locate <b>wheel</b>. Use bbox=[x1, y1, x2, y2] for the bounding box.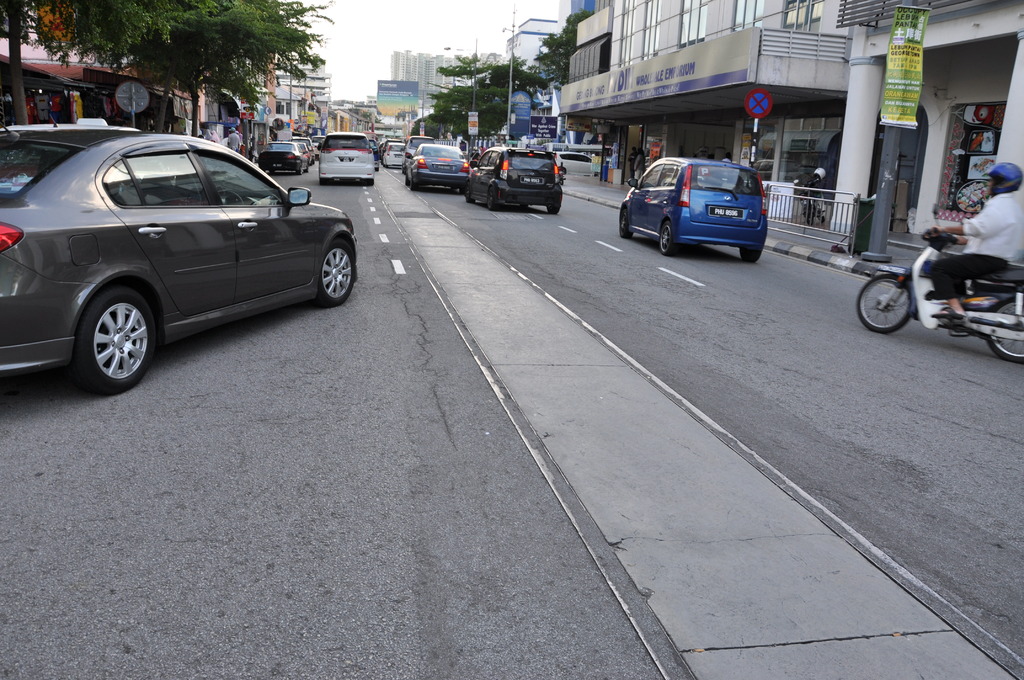
bbox=[386, 165, 388, 168].
